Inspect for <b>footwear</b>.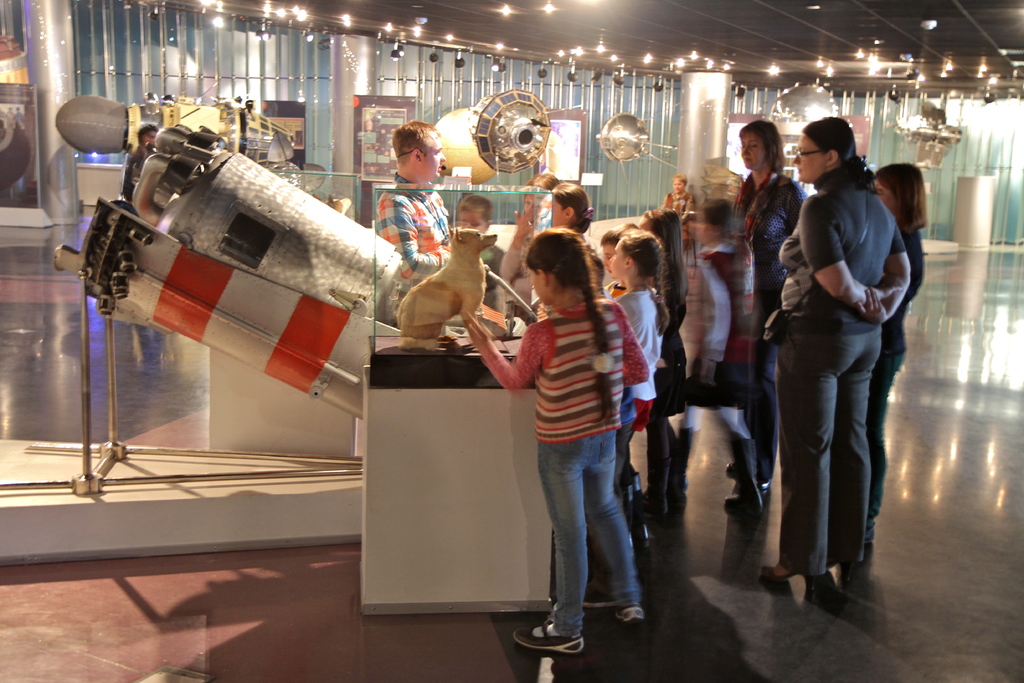
Inspection: 580 579 609 607.
